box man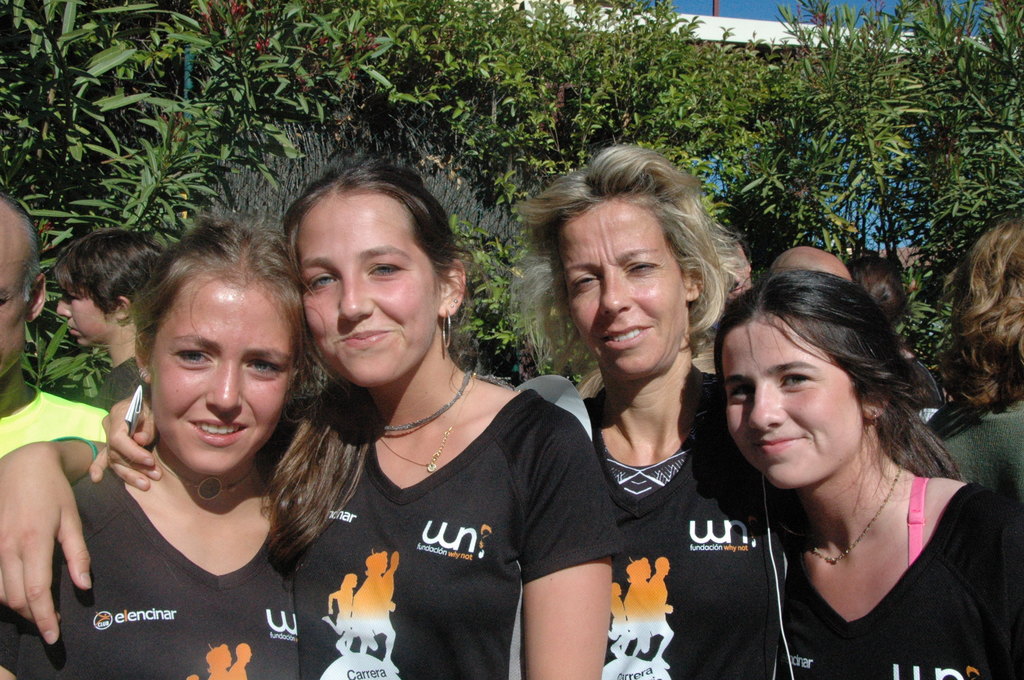
Rect(771, 249, 855, 282)
